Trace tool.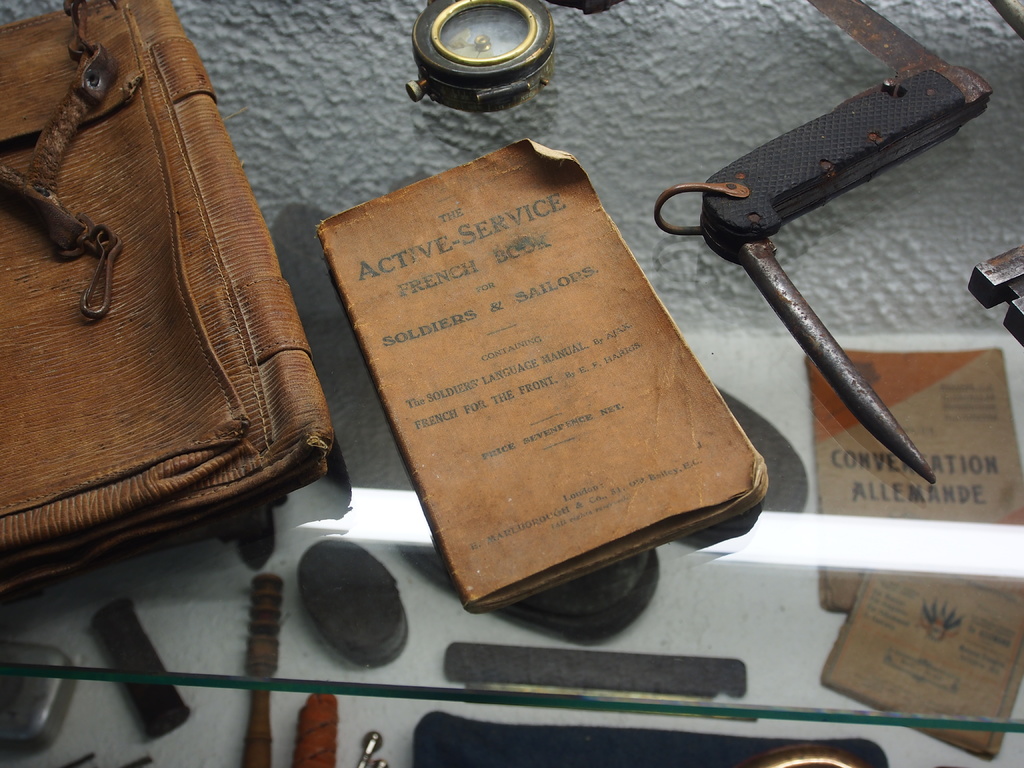
Traced to [653,0,1000,486].
